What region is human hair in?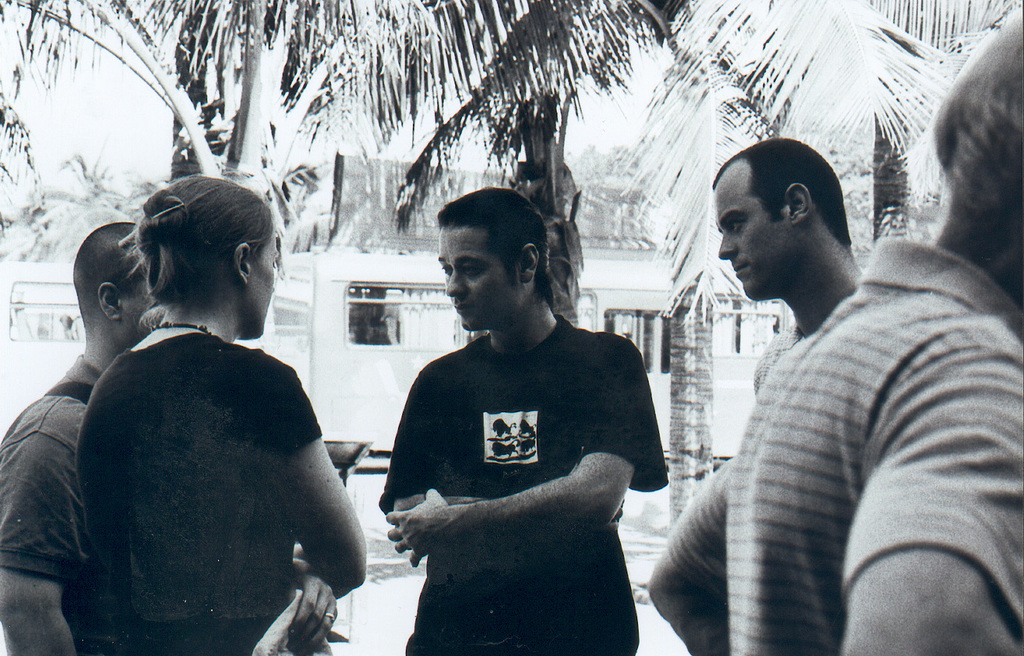
Rect(71, 220, 143, 331).
